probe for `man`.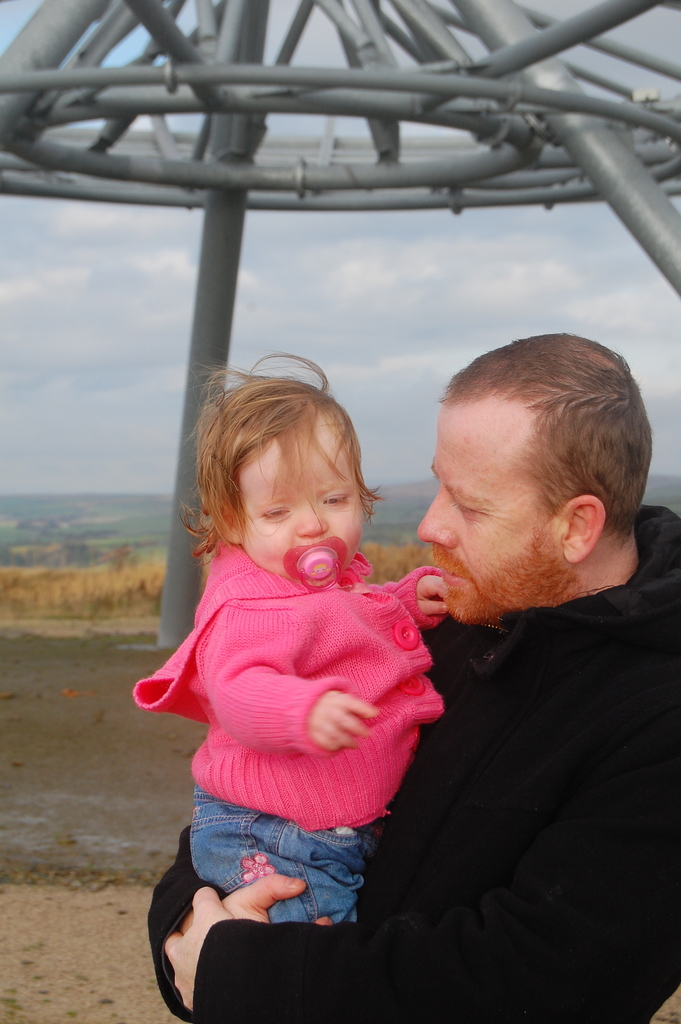
Probe result: box=[290, 318, 668, 1006].
